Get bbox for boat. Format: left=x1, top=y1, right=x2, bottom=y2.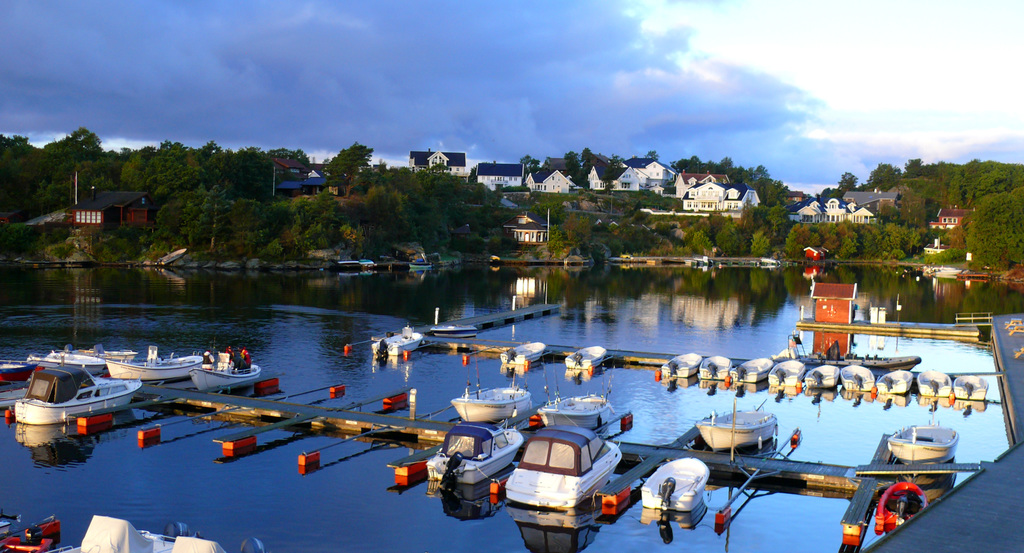
left=955, top=372, right=993, bottom=407.
